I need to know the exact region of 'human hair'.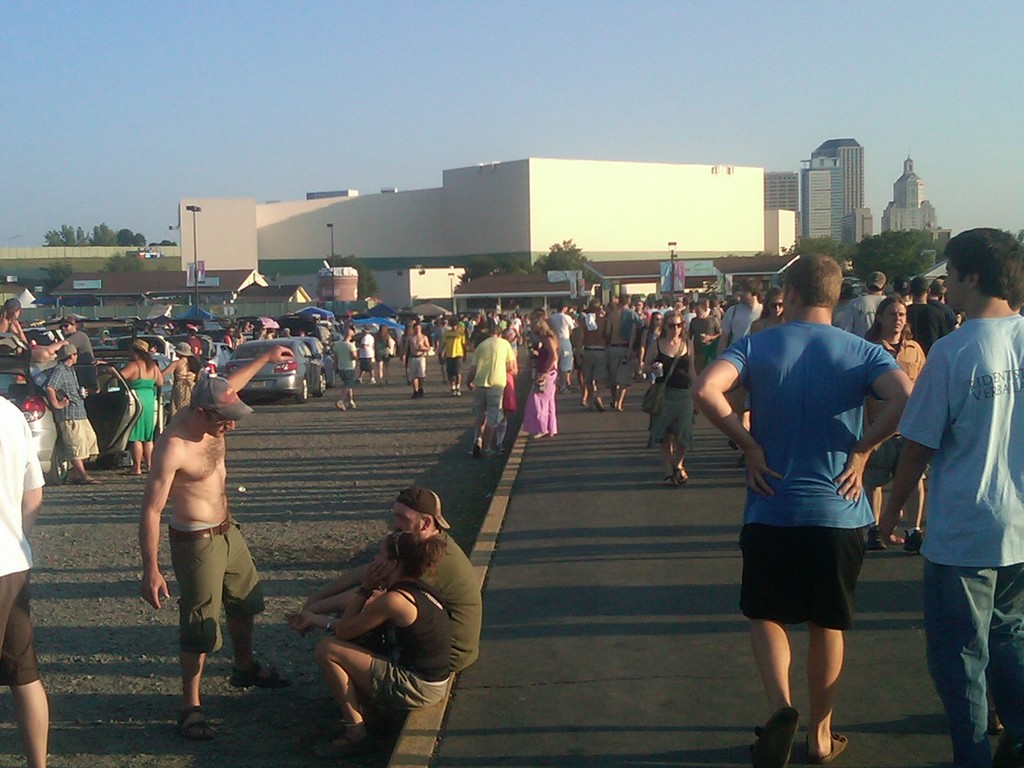
Region: [740,275,763,296].
